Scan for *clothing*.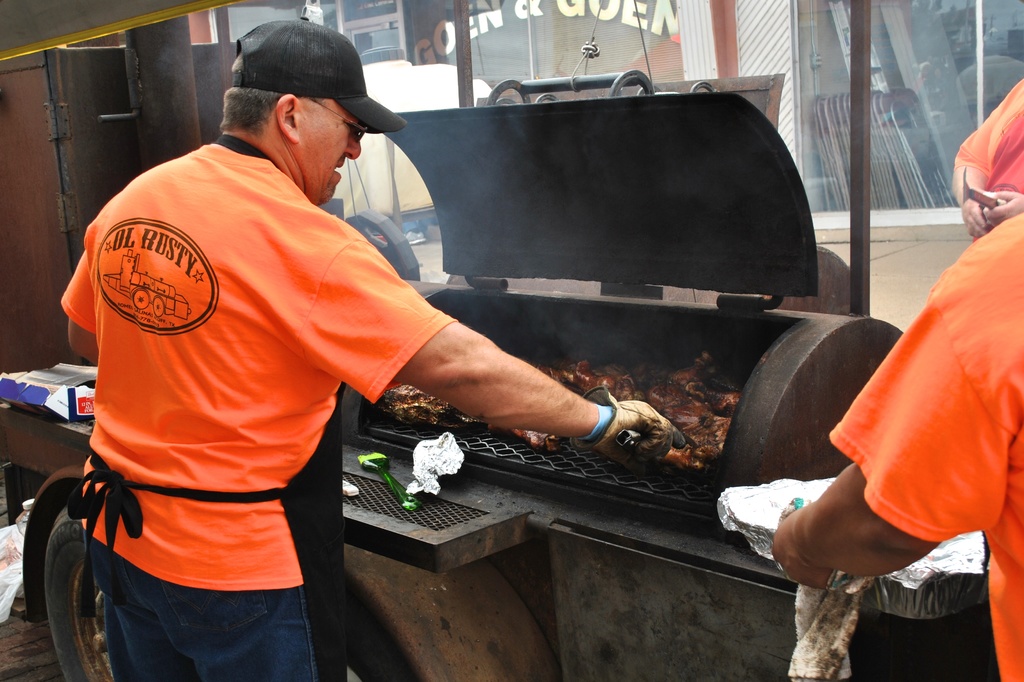
Scan result: 956 76 1023 227.
